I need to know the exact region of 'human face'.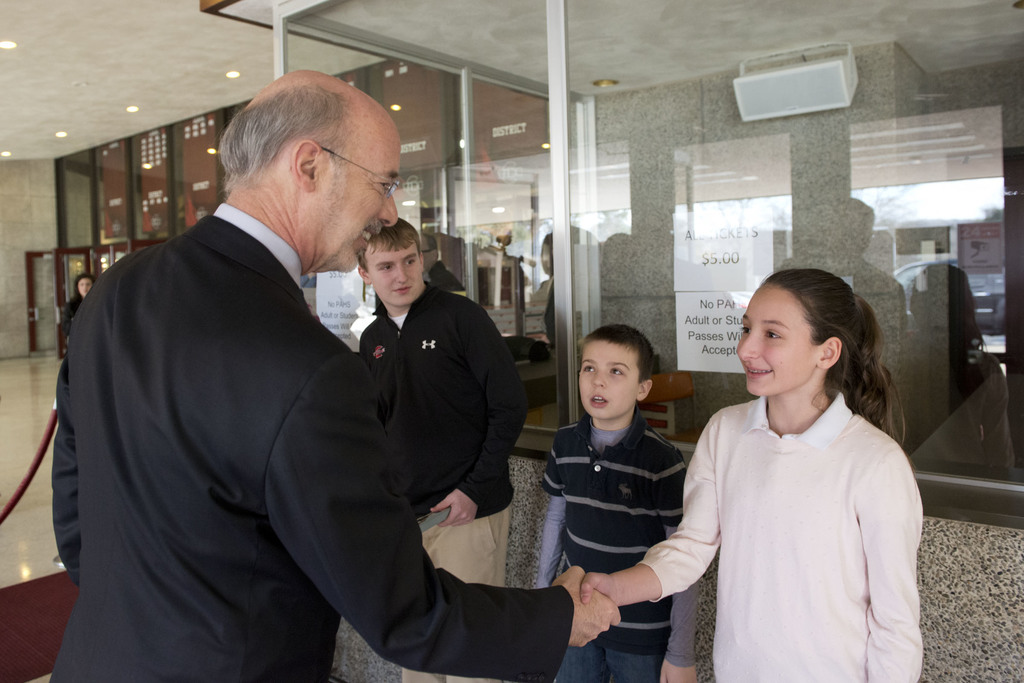
Region: [308, 120, 400, 273].
